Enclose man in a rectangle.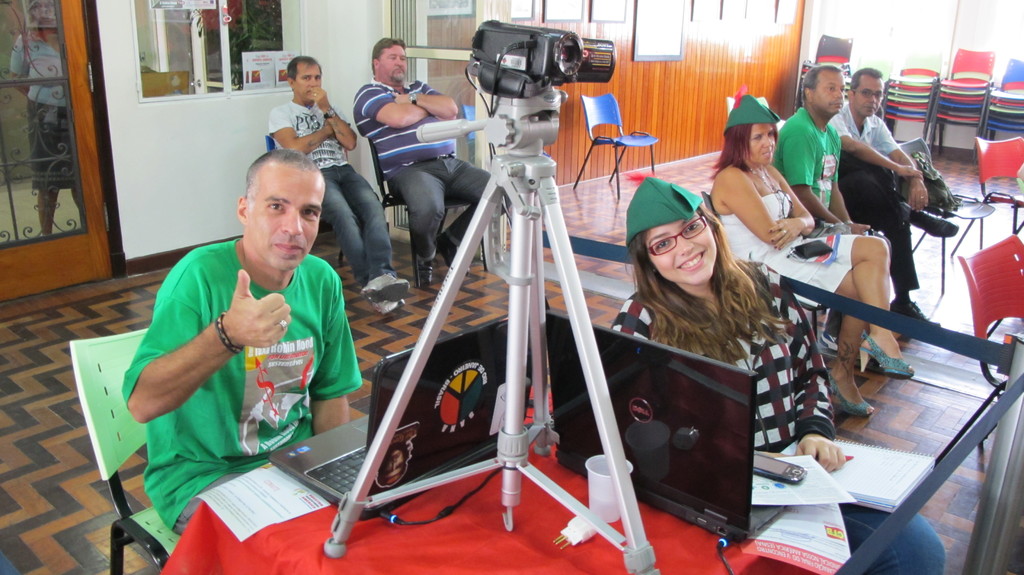
bbox=(772, 65, 893, 355).
